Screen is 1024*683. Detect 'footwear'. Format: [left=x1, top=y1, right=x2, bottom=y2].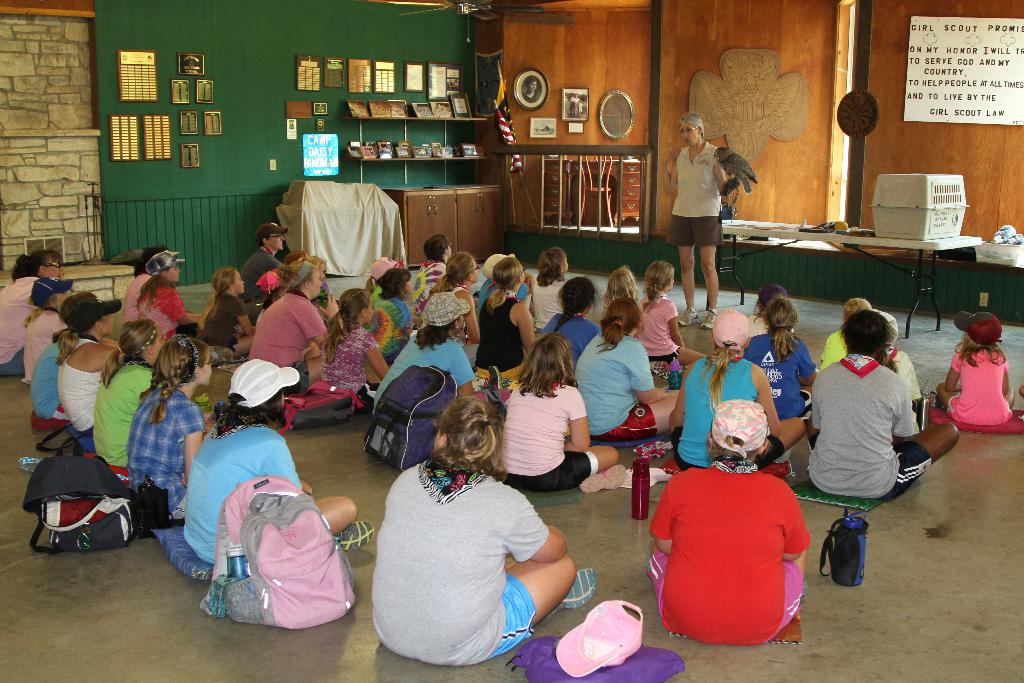
[left=678, top=309, right=694, bottom=324].
